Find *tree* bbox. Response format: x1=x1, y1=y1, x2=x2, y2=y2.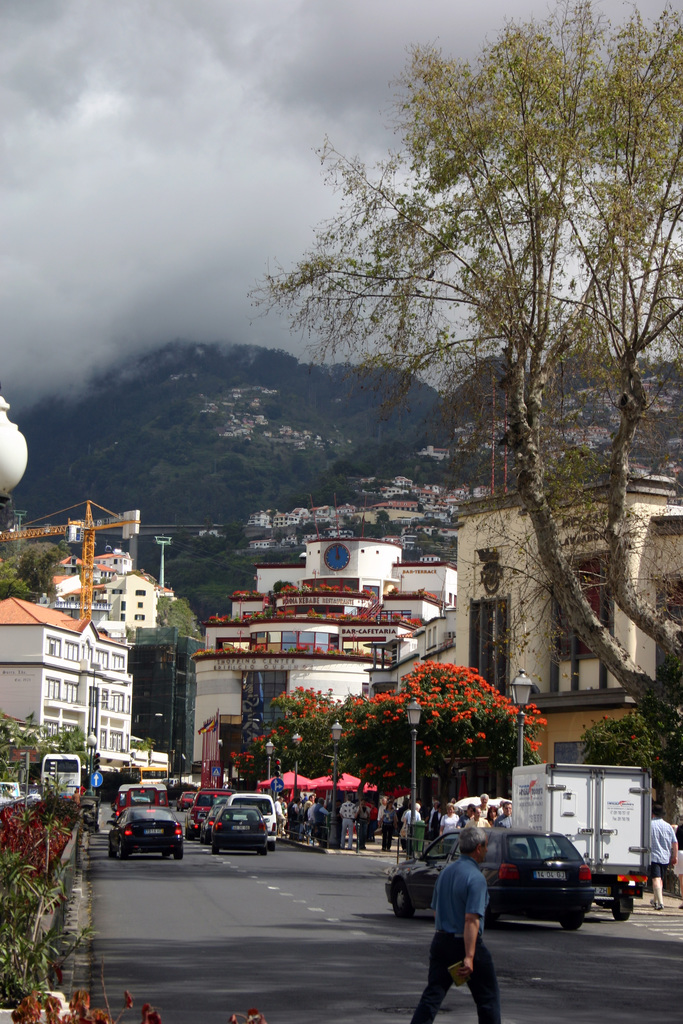
x1=237, y1=680, x2=358, y2=799.
